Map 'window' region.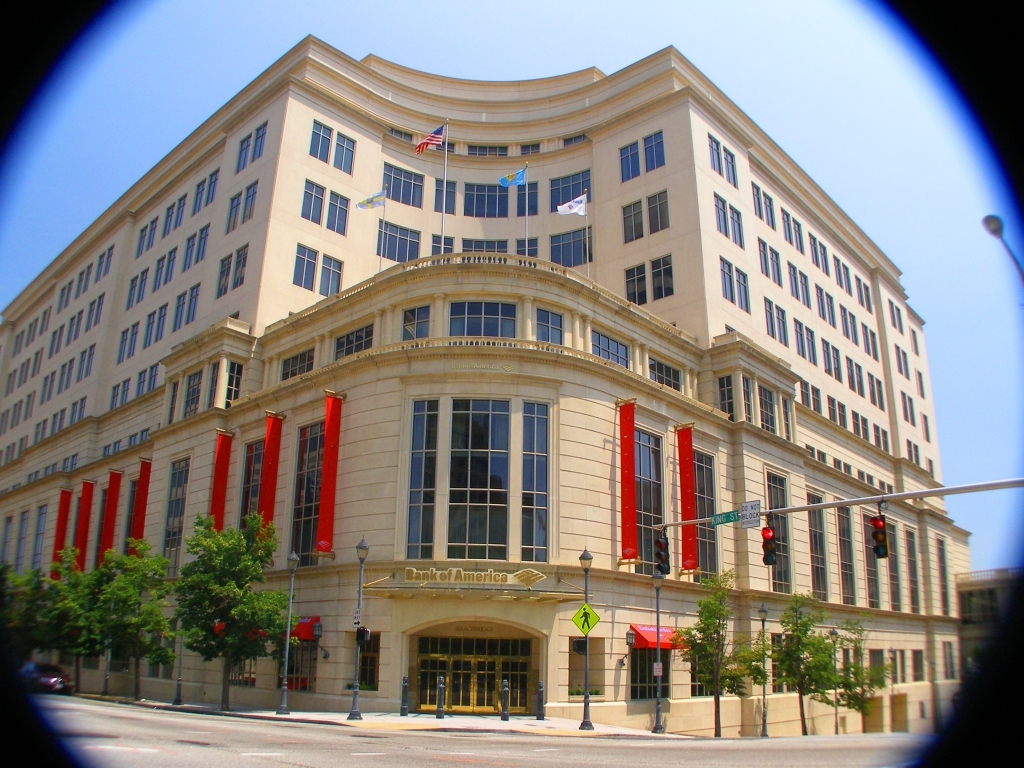
Mapped to crop(835, 502, 862, 604).
